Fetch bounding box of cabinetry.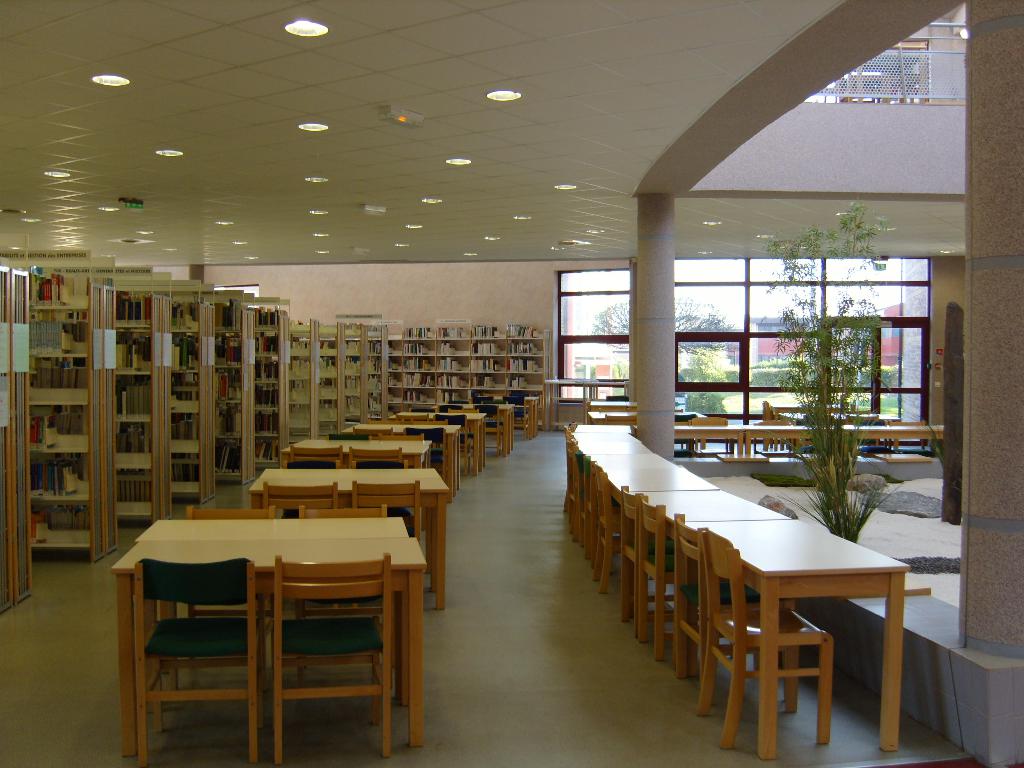
Bbox: (372,323,387,421).
